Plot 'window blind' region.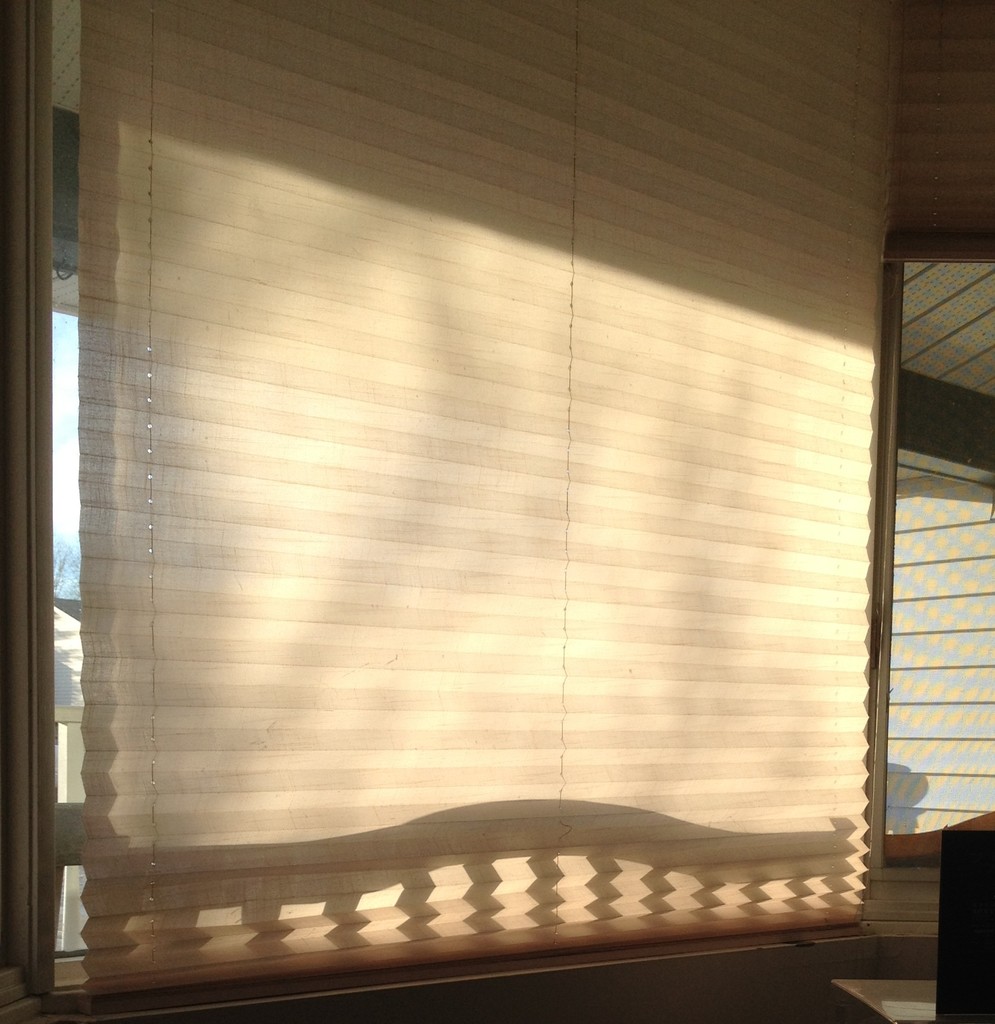
Plotted at bbox=[79, 0, 901, 1022].
